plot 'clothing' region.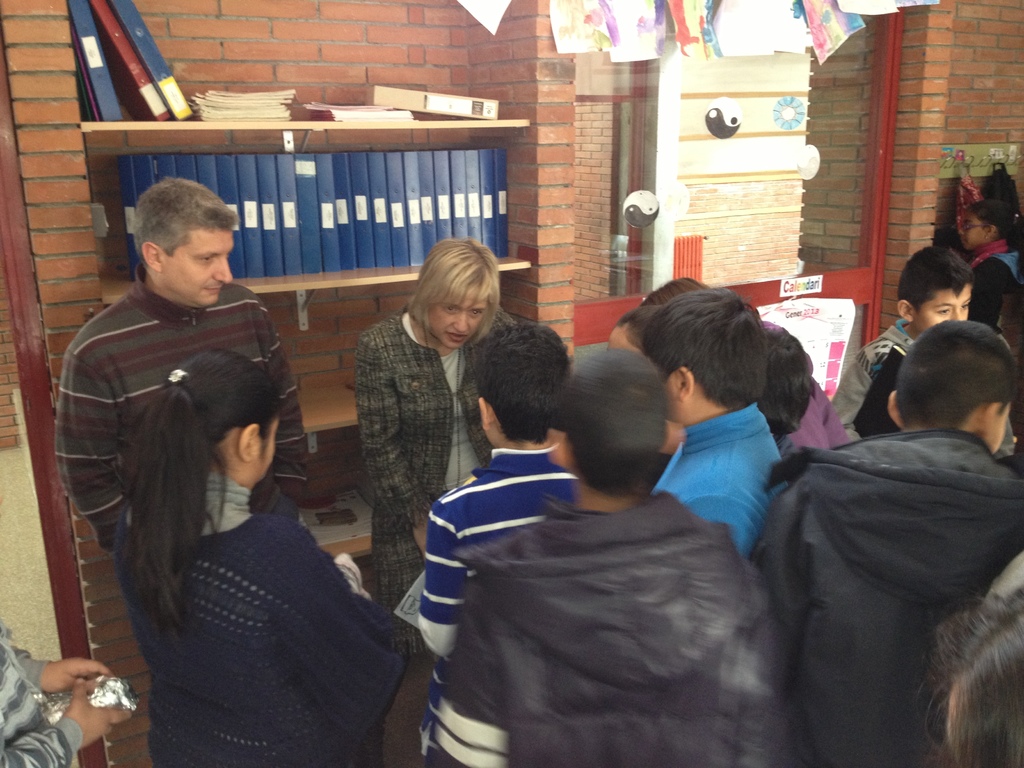
Plotted at {"x1": 350, "y1": 300, "x2": 515, "y2": 659}.
